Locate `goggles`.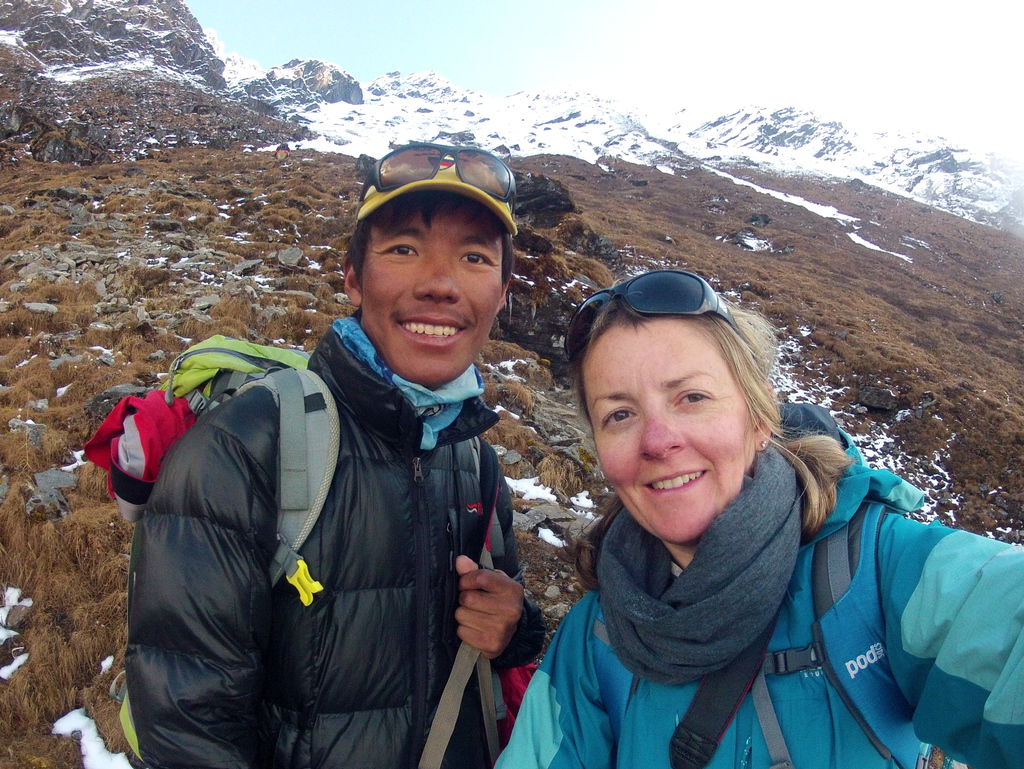
Bounding box: <bbox>360, 135, 520, 198</bbox>.
